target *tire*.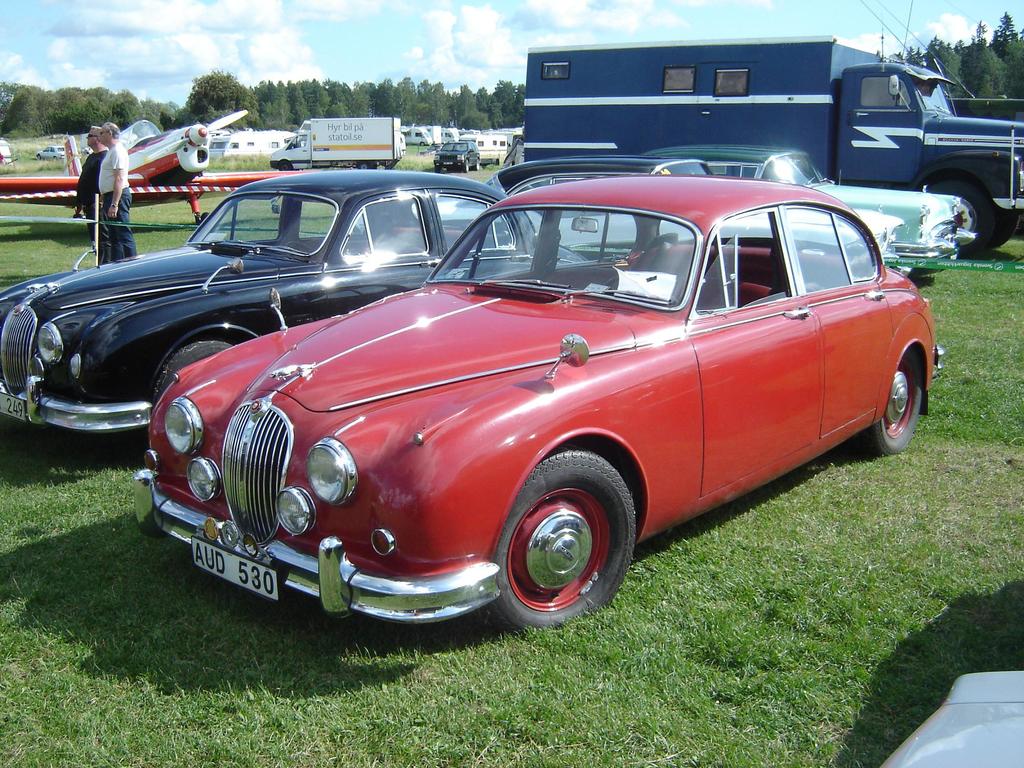
Target region: [x1=357, y1=161, x2=371, y2=171].
